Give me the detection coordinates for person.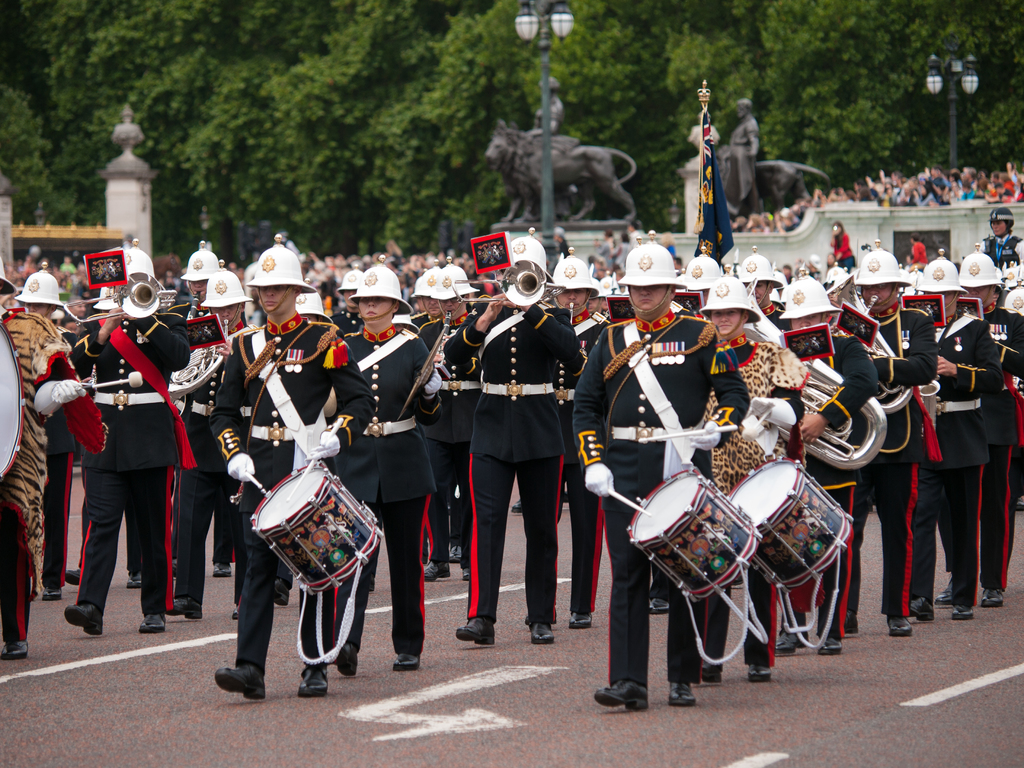
974/203/1023/278.
